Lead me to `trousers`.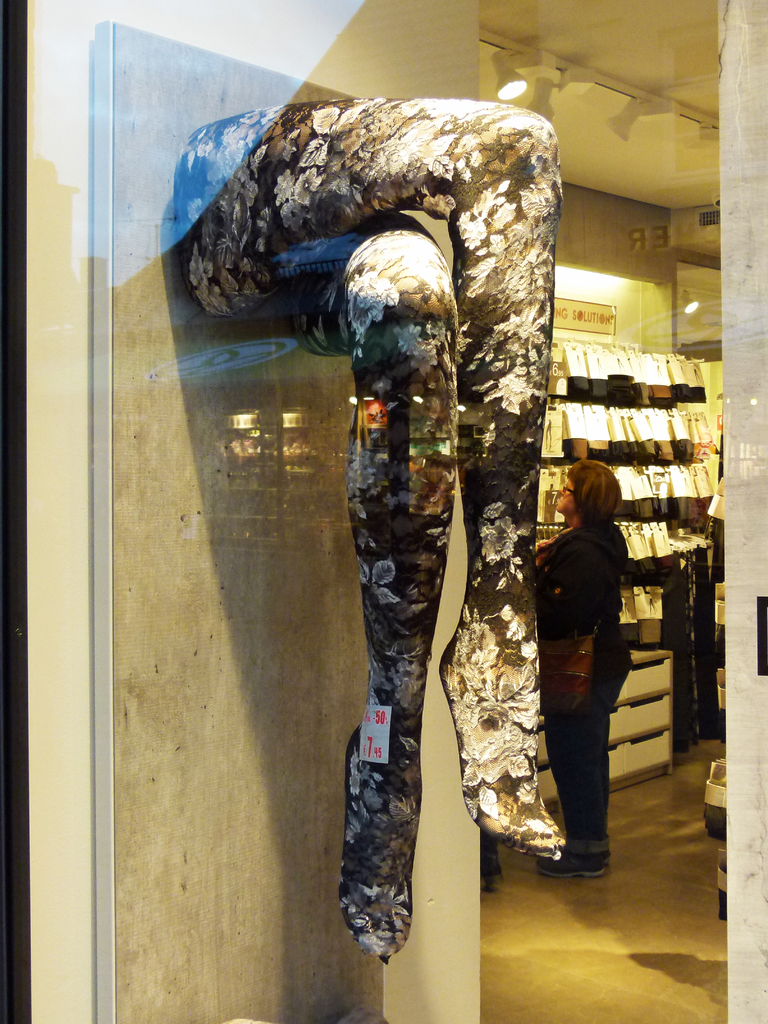
Lead to crop(545, 638, 636, 858).
